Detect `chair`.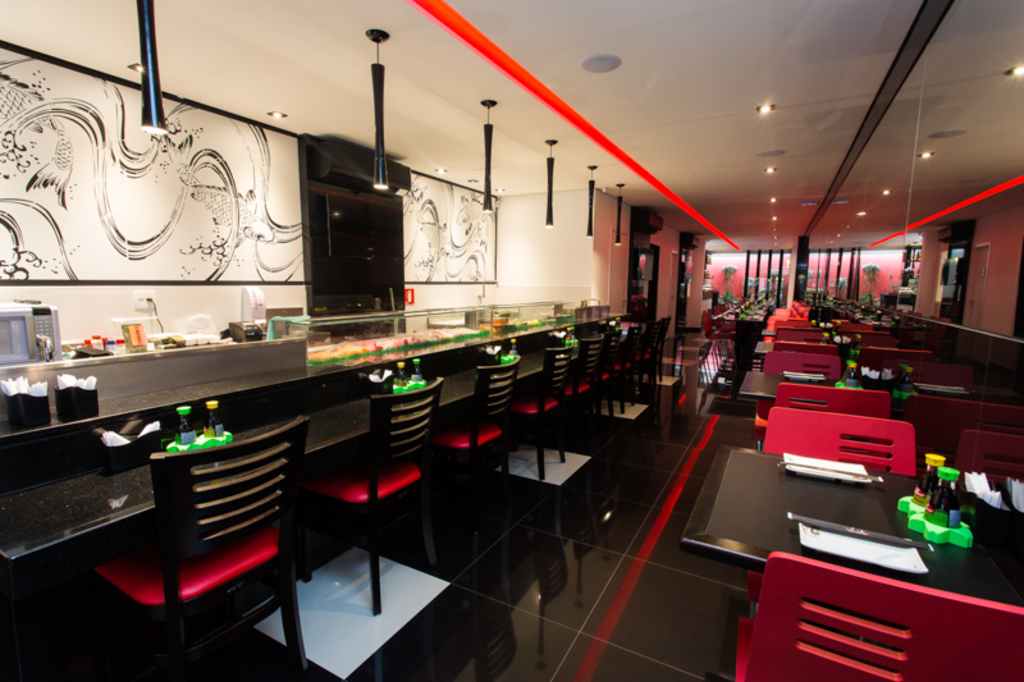
Detected at [left=436, top=365, right=515, bottom=489].
